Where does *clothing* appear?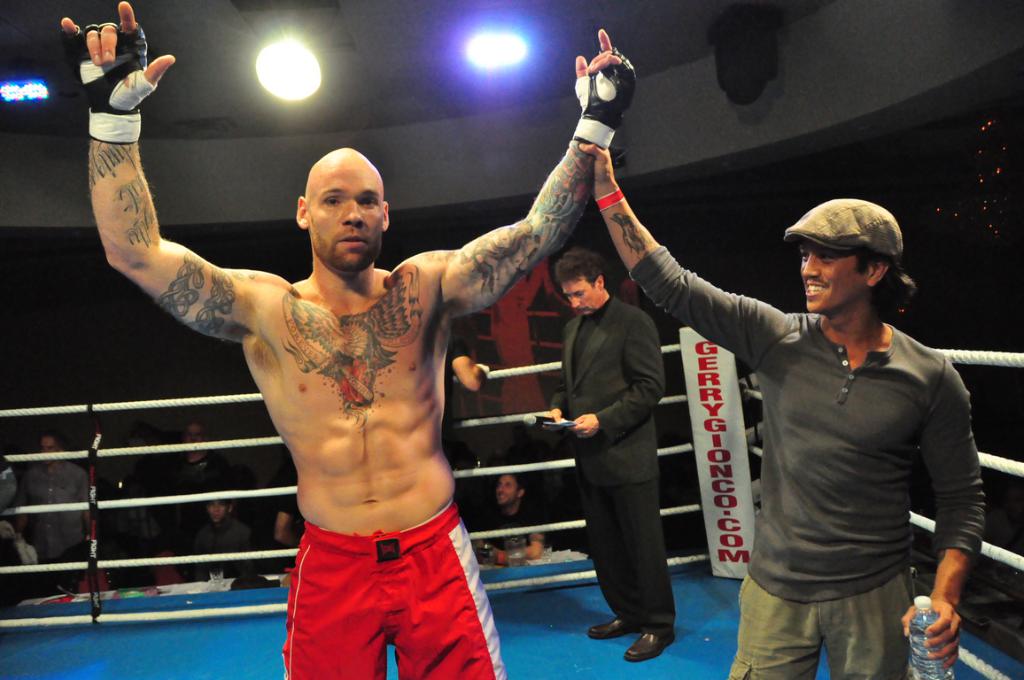
Appears at [209, 514, 253, 570].
